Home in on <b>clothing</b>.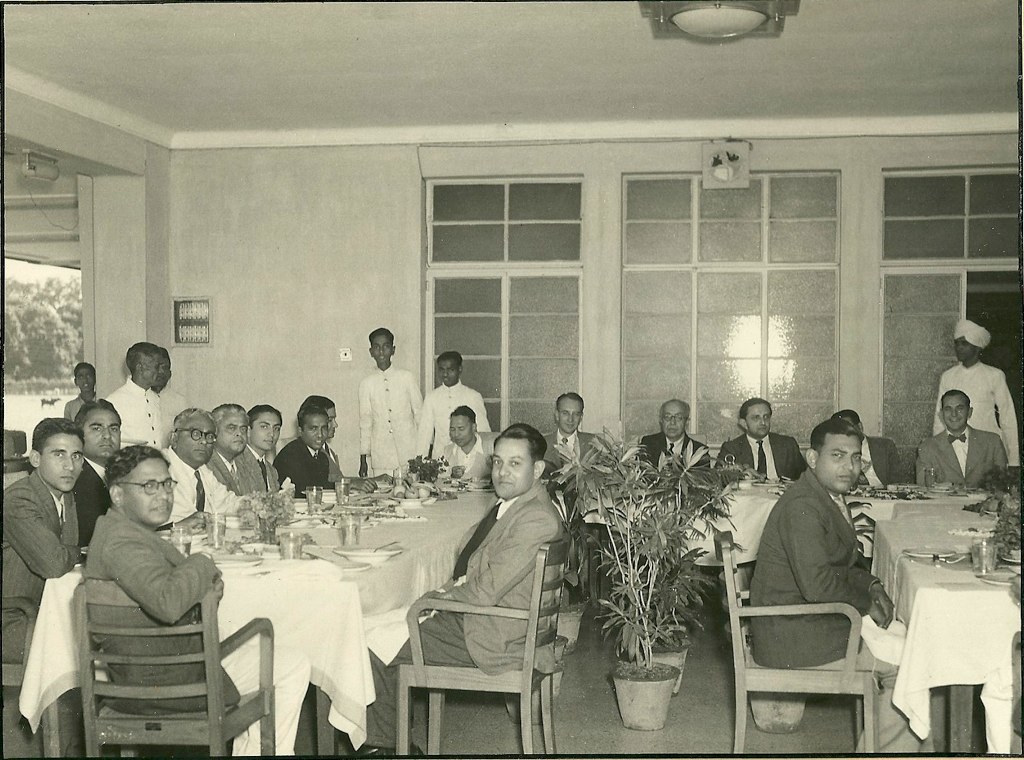
Homed in at region(107, 377, 159, 448).
